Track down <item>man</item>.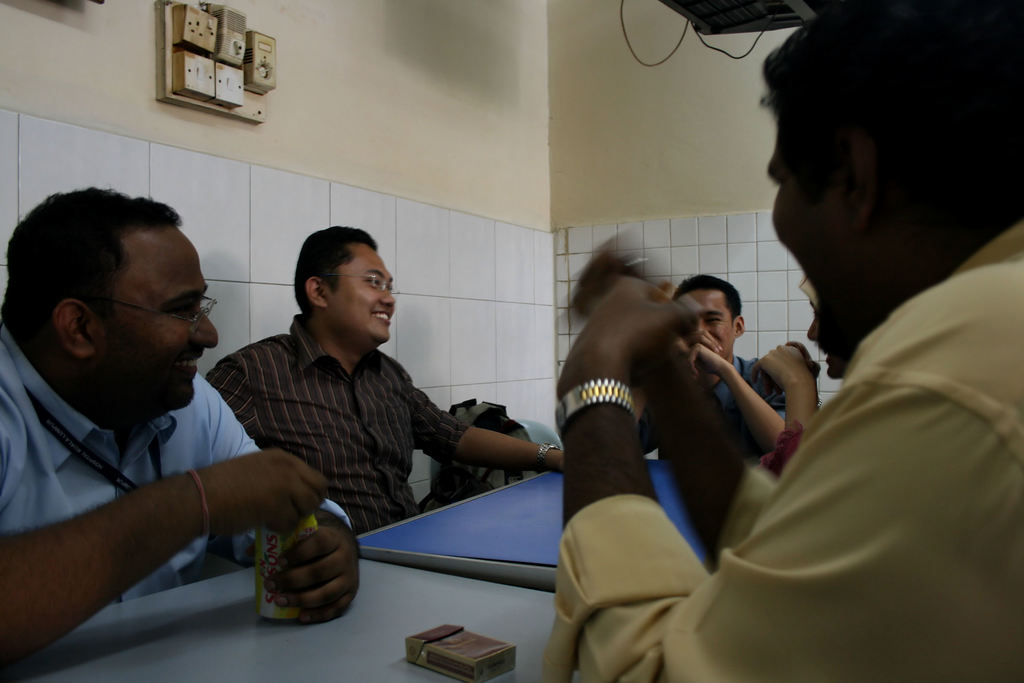
Tracked to rect(555, 0, 1023, 682).
